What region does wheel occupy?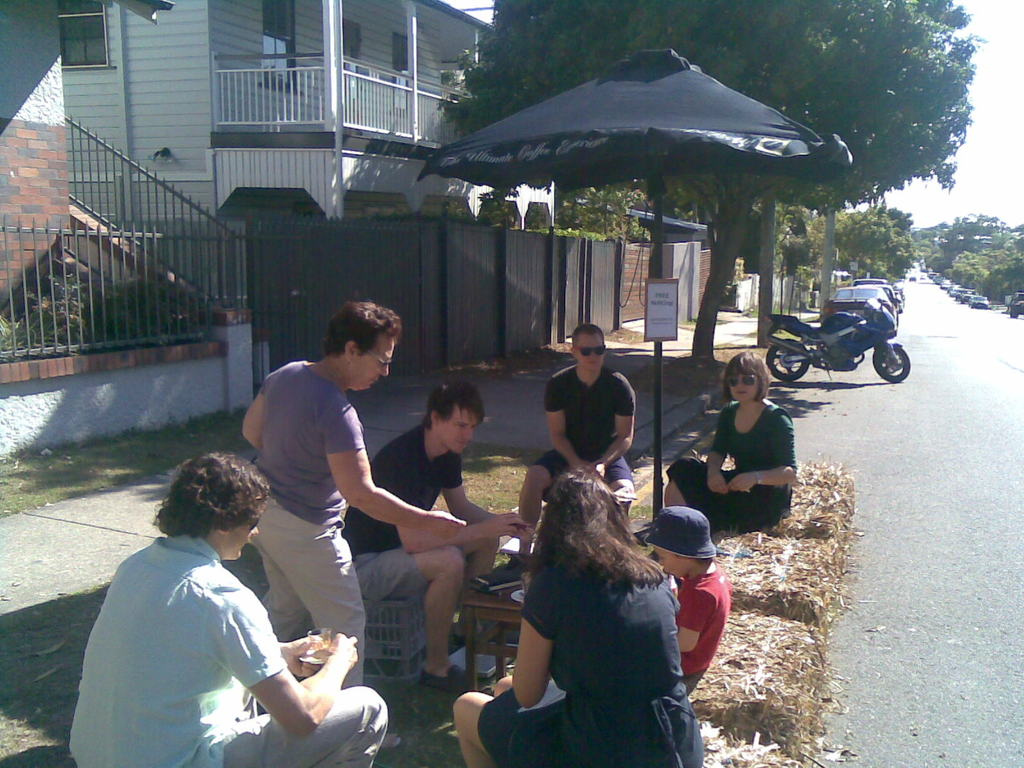
[x1=767, y1=339, x2=811, y2=381].
